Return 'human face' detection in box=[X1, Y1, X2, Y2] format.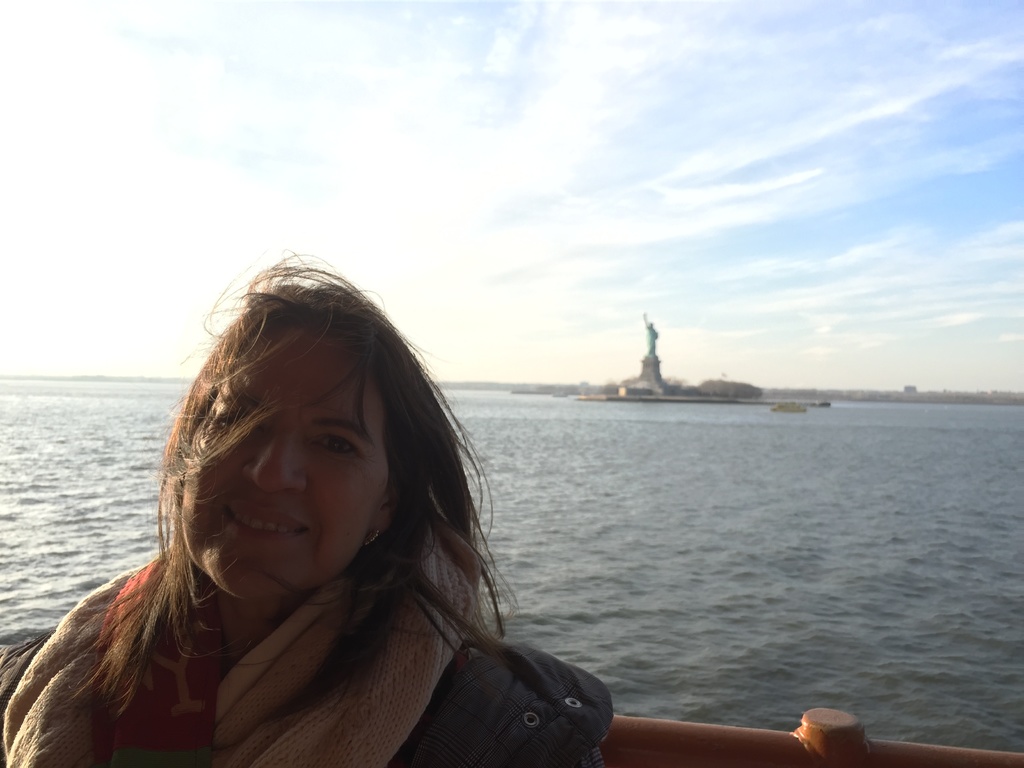
box=[165, 335, 390, 606].
